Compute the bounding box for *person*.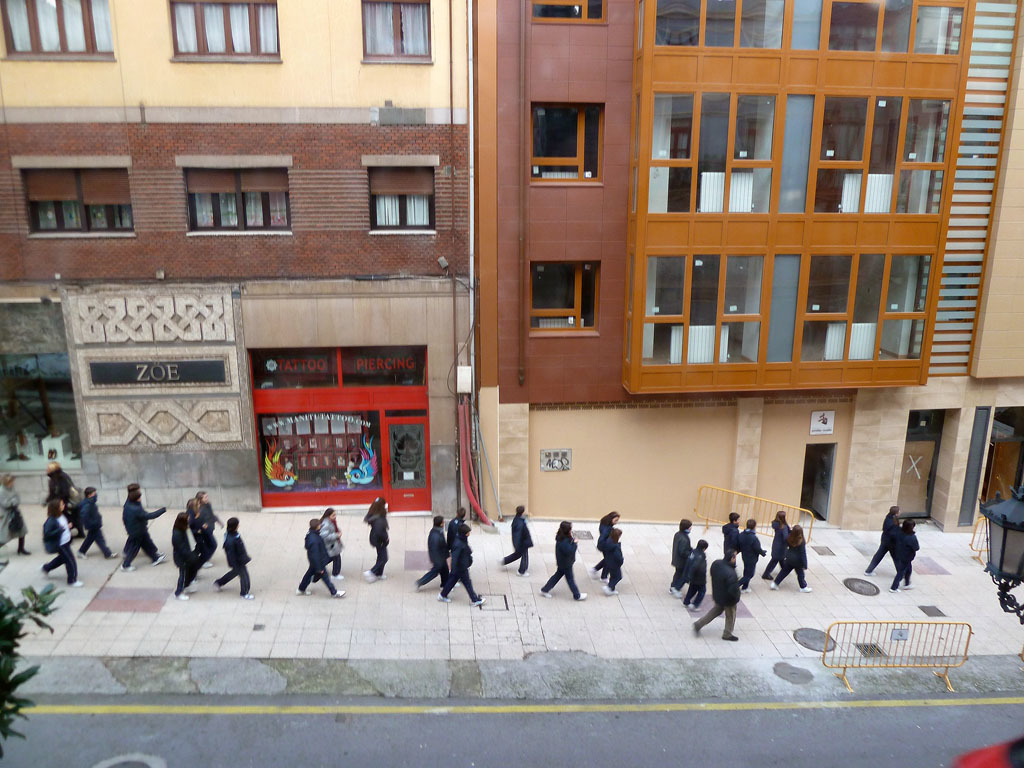
x1=292 y1=513 x2=344 y2=598.
